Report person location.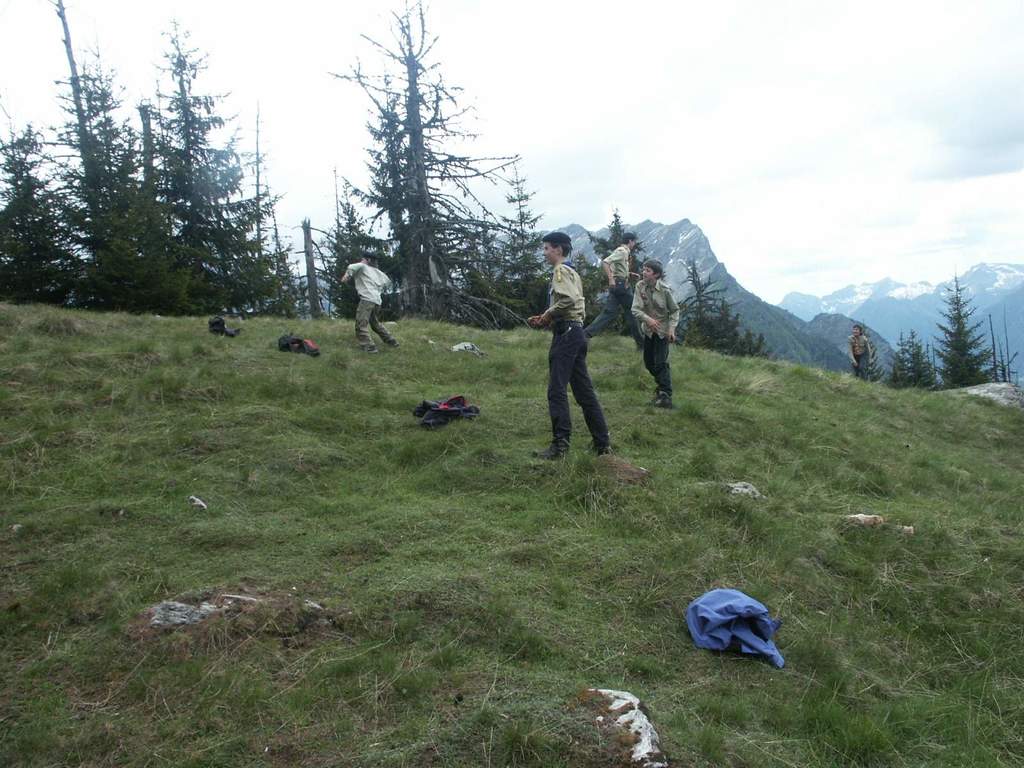
Report: <bbox>848, 322, 870, 381</bbox>.
